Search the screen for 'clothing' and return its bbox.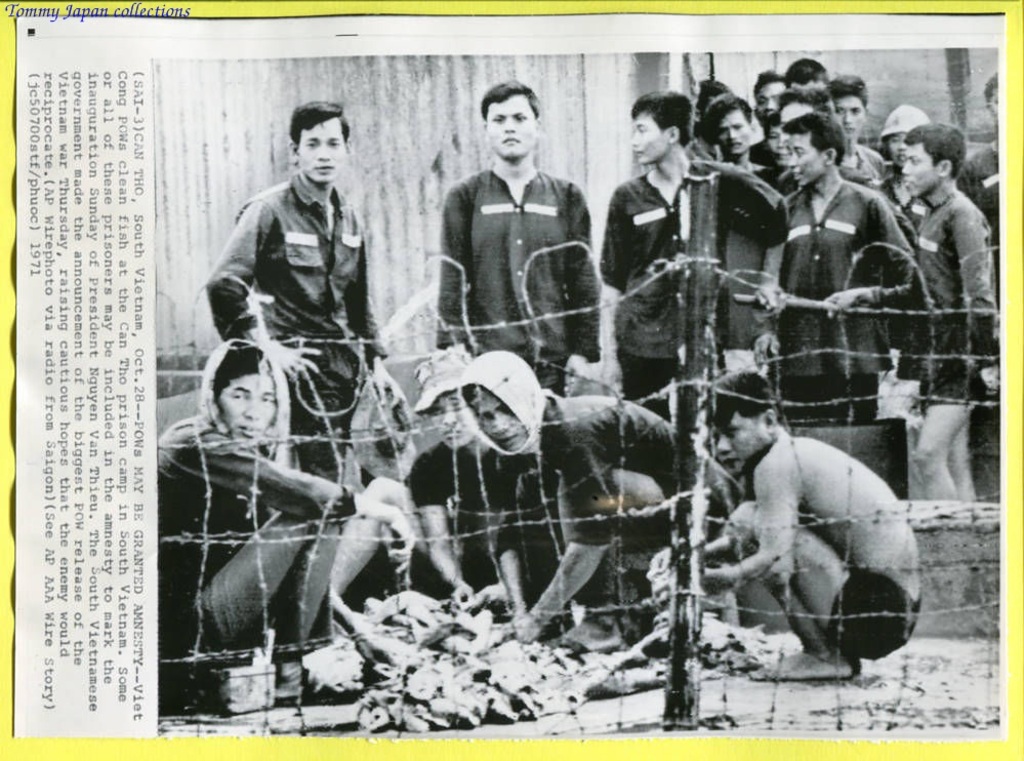
Found: 204/169/381/507.
